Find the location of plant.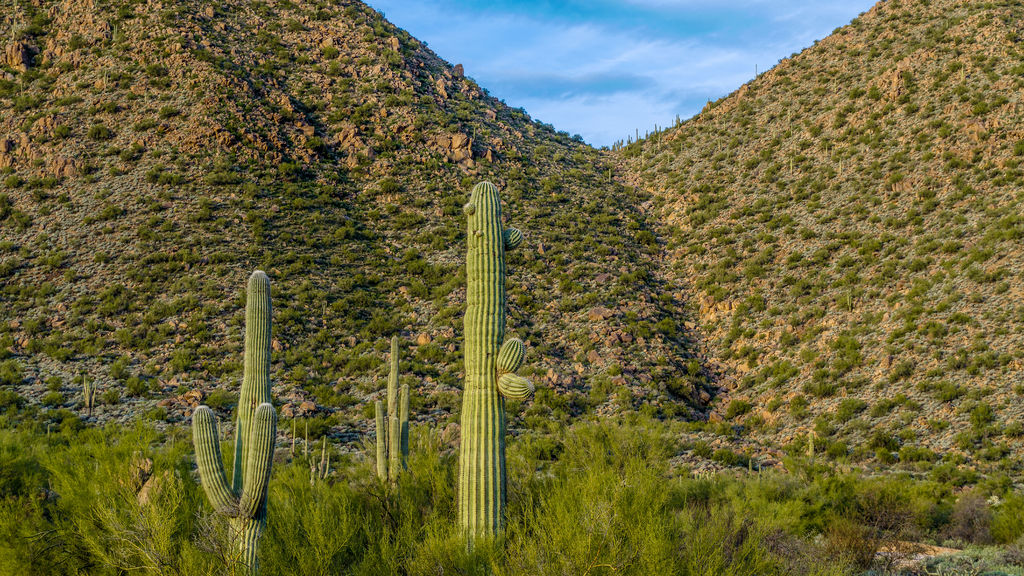
Location: [x1=897, y1=209, x2=920, y2=226].
